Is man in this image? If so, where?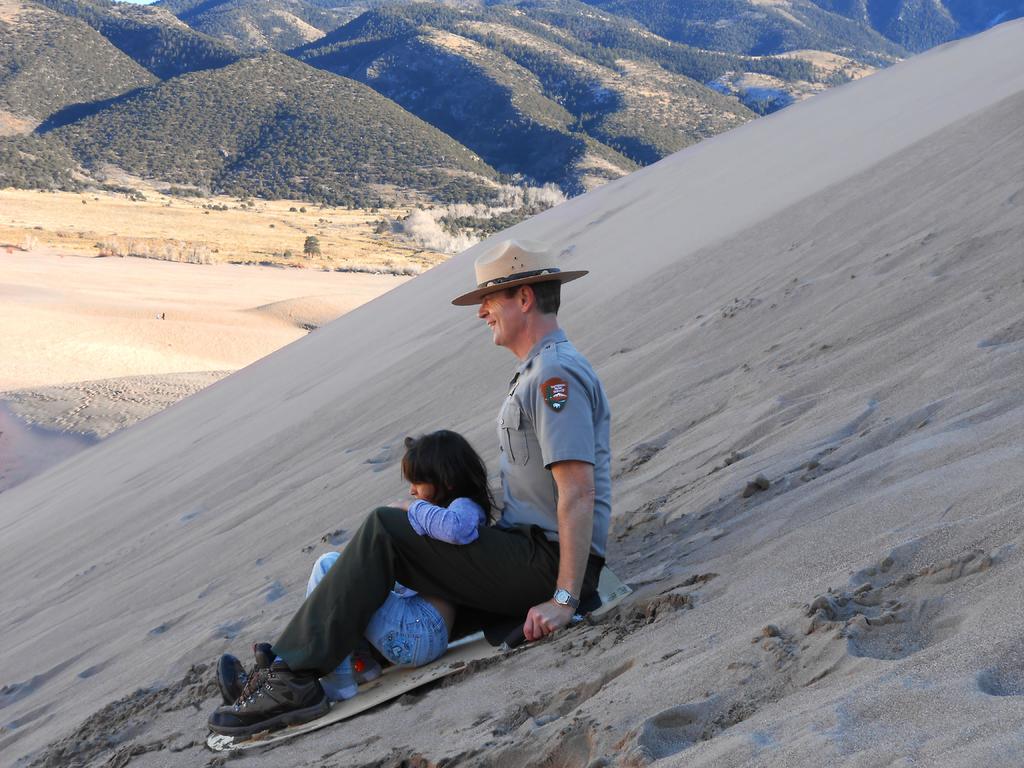
Yes, at x1=205 y1=239 x2=611 y2=734.
